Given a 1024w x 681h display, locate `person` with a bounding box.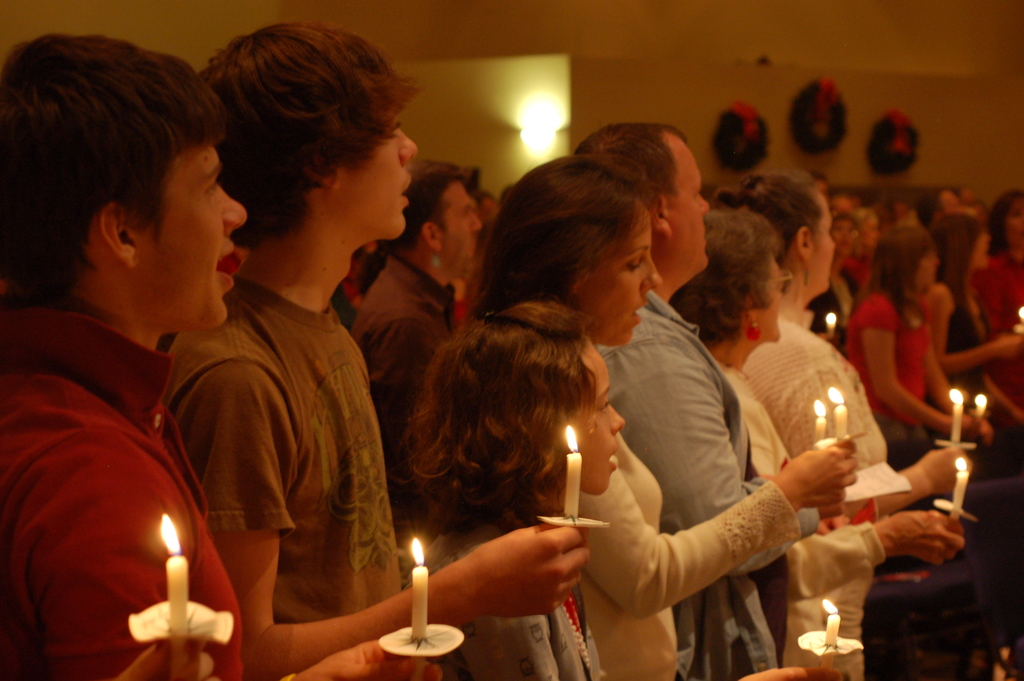
Located: [x1=385, y1=293, x2=639, y2=680].
